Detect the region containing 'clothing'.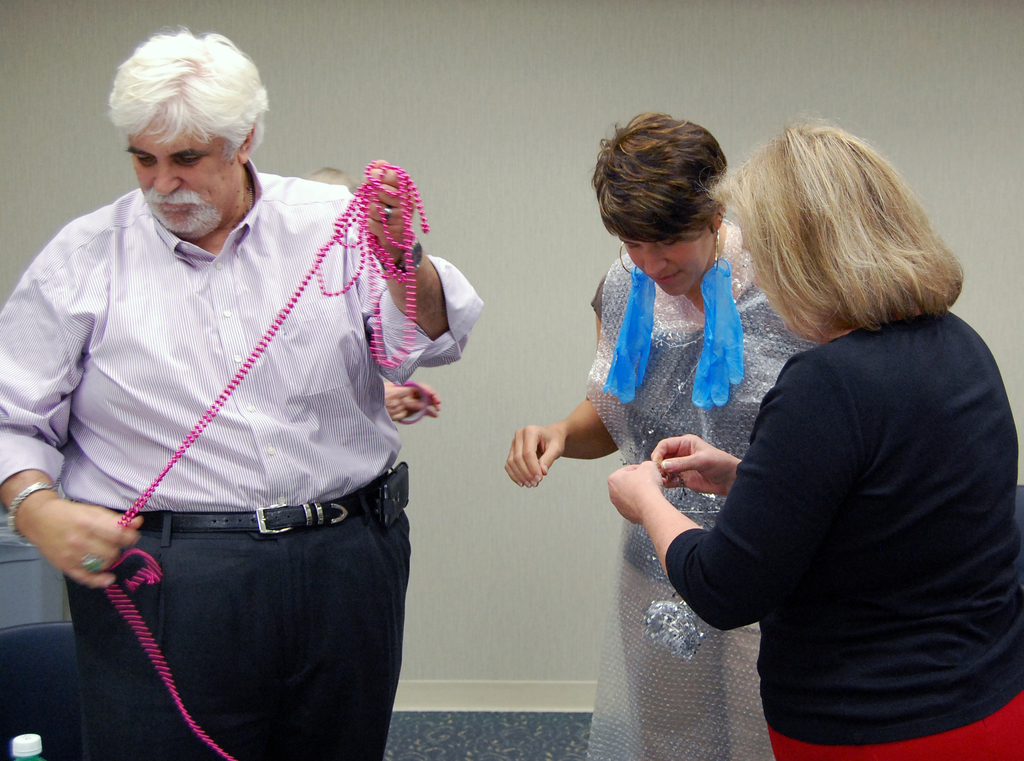
BBox(585, 221, 817, 760).
